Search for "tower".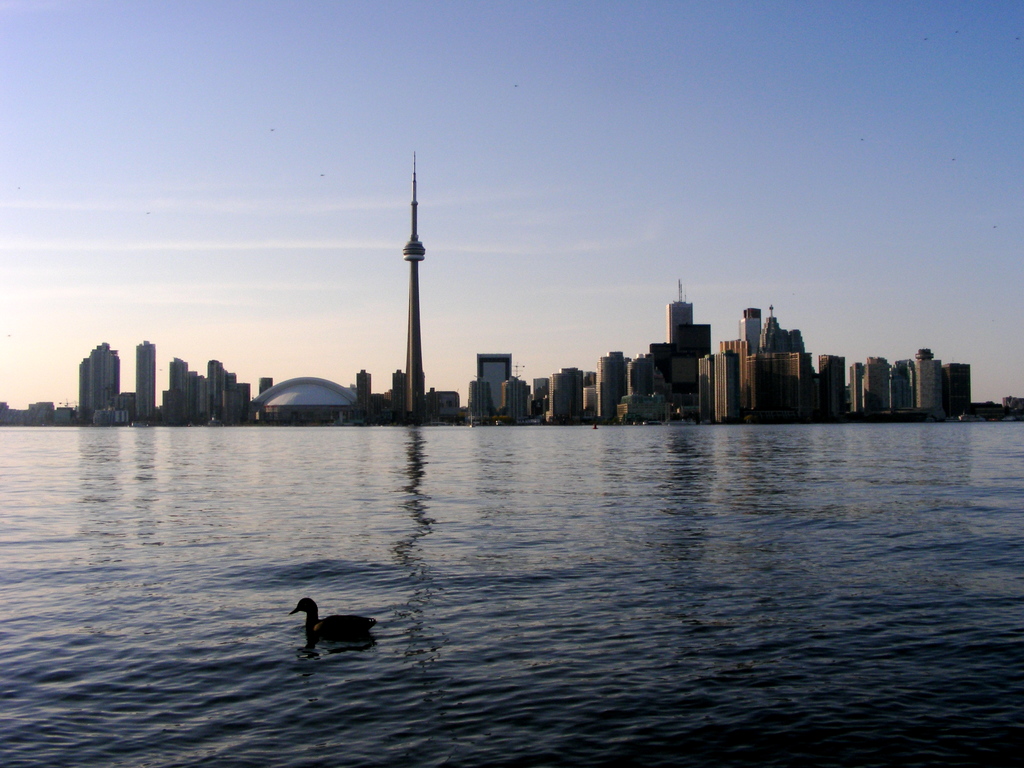
Found at {"x1": 82, "y1": 342, "x2": 120, "y2": 419}.
